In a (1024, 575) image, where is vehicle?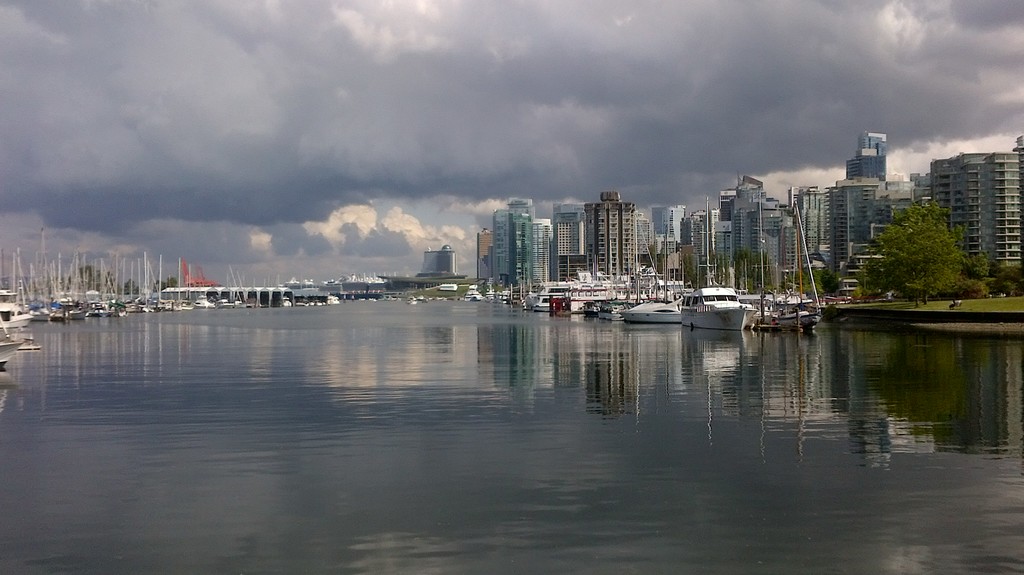
pyautogui.locateOnScreen(676, 282, 748, 332).
